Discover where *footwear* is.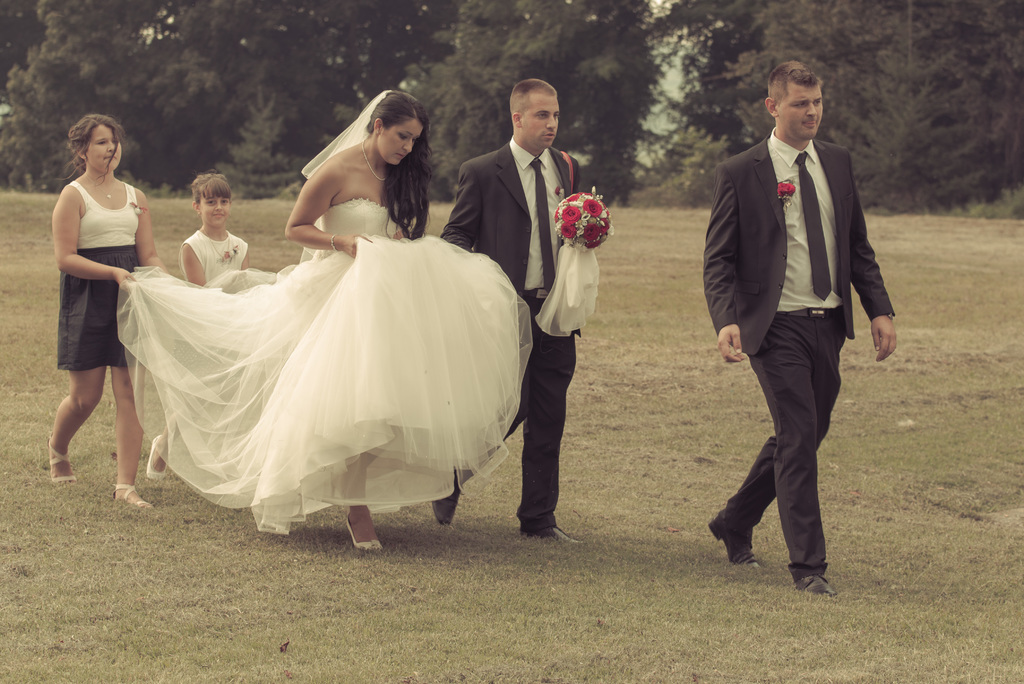
Discovered at locate(433, 471, 471, 525).
